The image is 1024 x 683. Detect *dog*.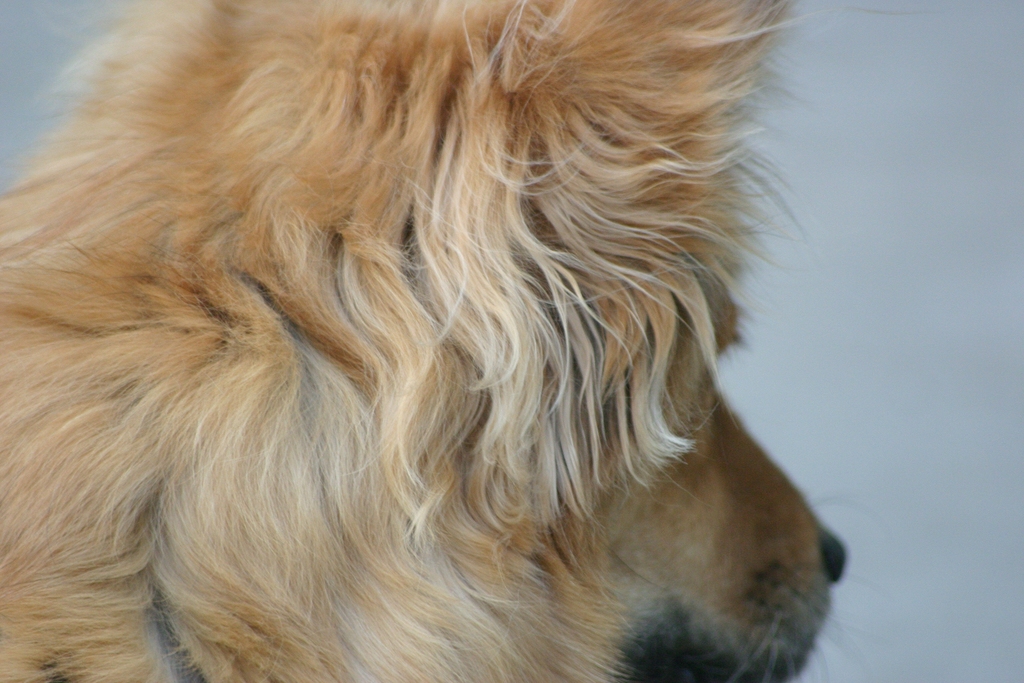
Detection: {"x1": 0, "y1": 0, "x2": 846, "y2": 682}.
